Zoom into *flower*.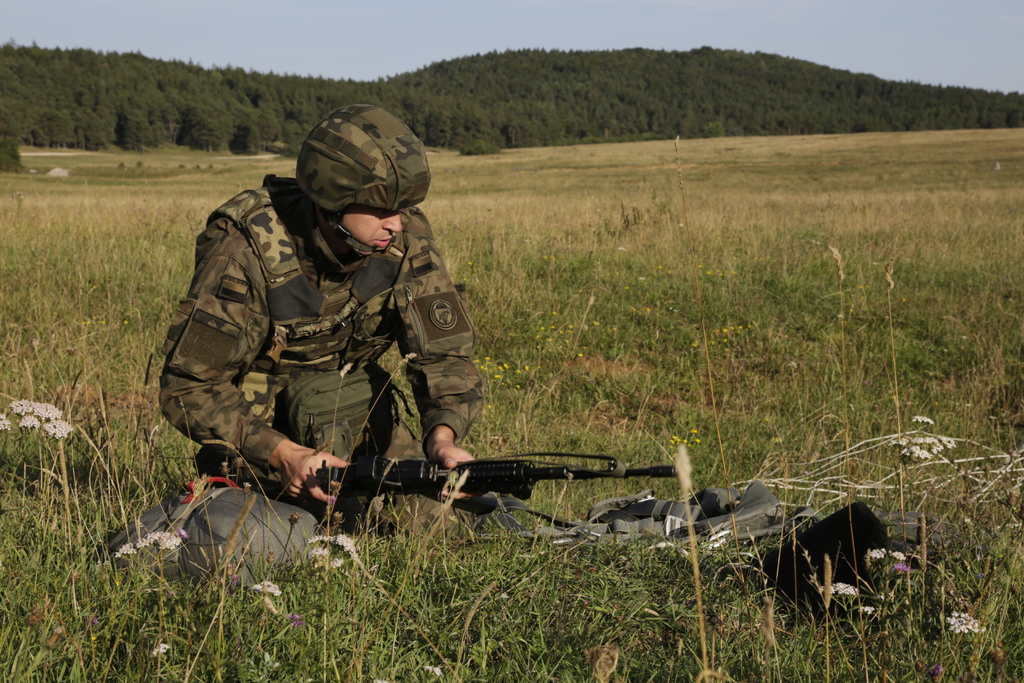
Zoom target: {"left": 866, "top": 547, "right": 892, "bottom": 562}.
